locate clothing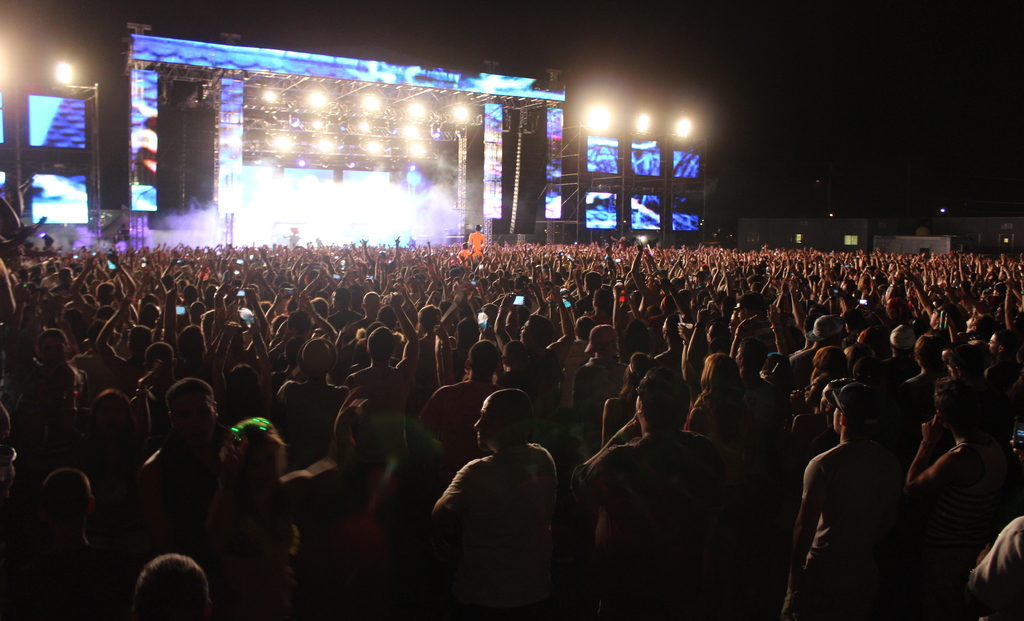
(438, 371, 493, 454)
